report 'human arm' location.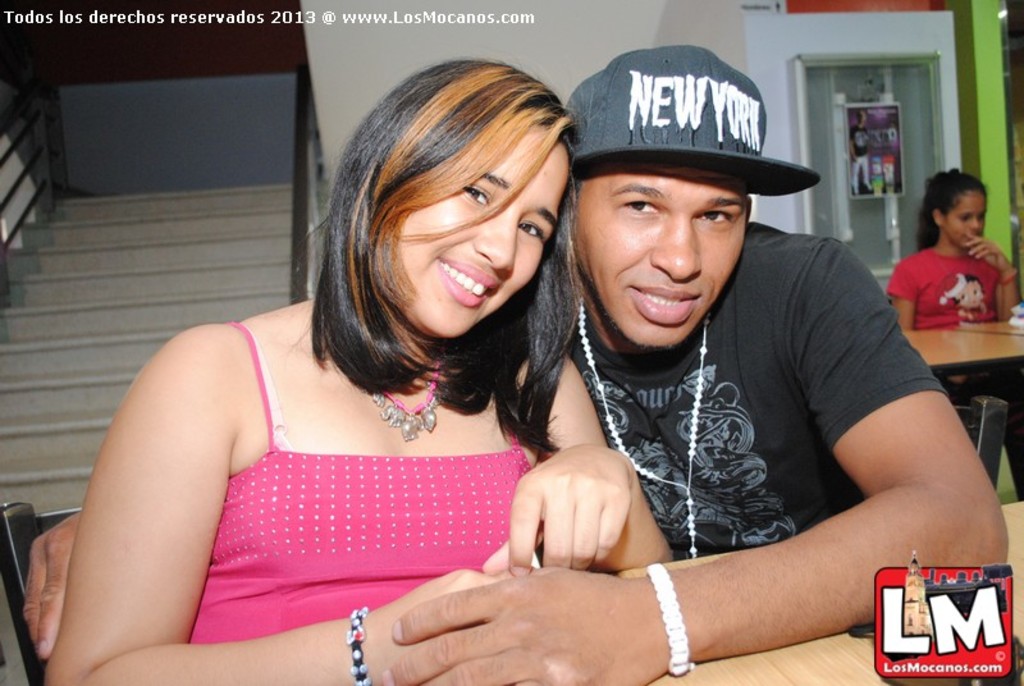
Report: <bbox>374, 230, 1012, 685</bbox>.
